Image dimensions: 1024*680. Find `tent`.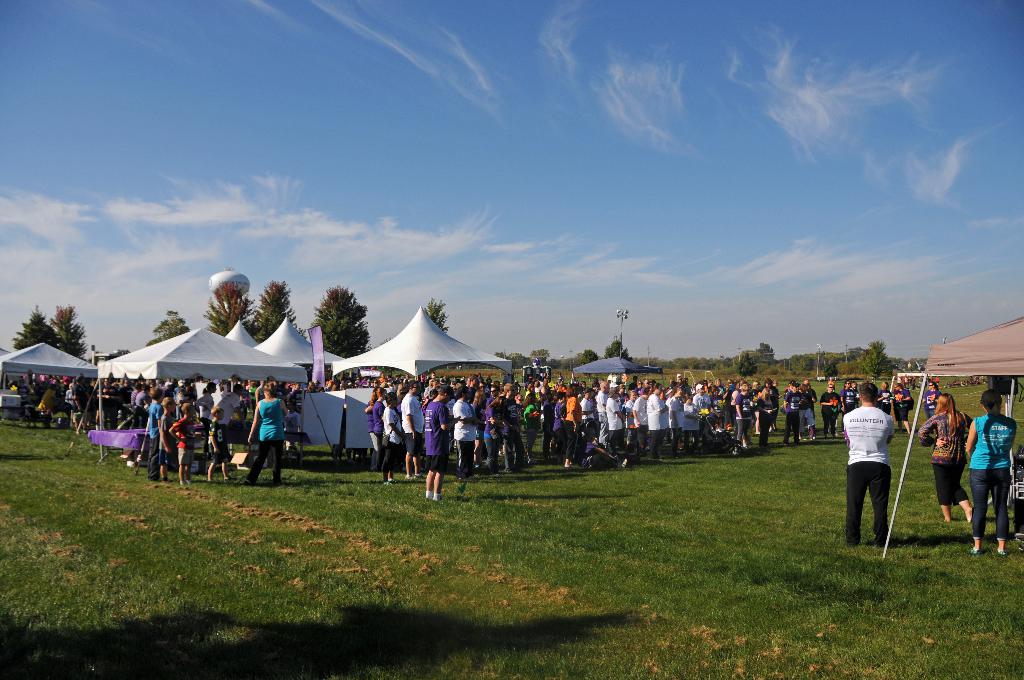
bbox=[334, 309, 515, 427].
